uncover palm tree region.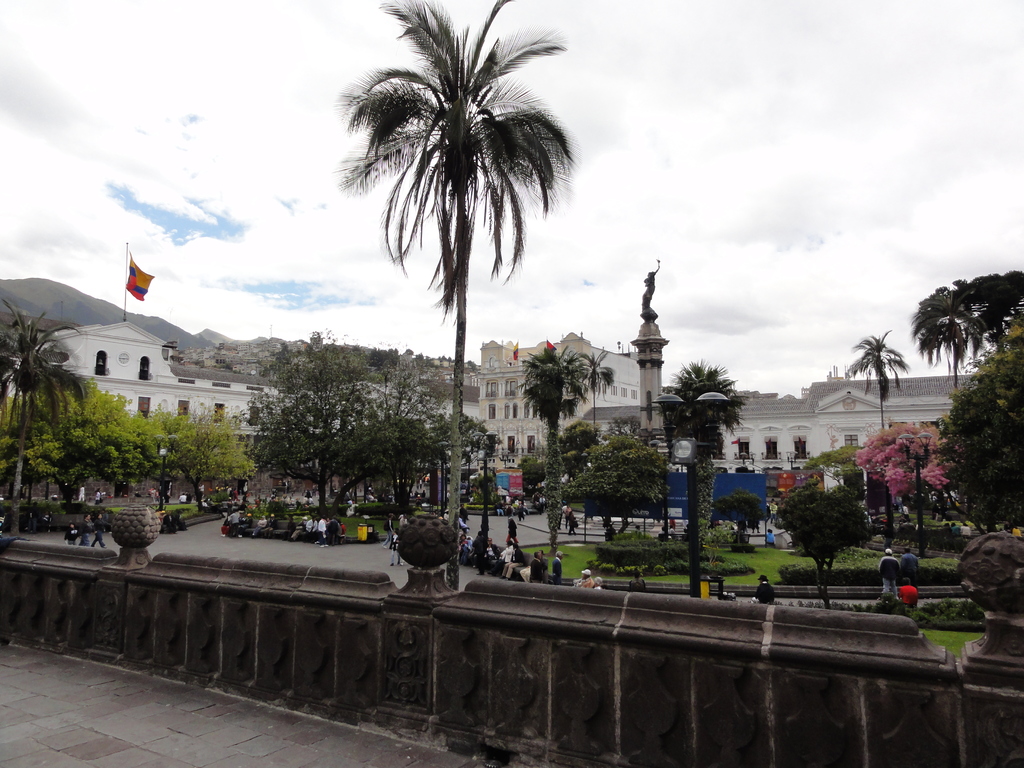
Uncovered: [516,340,583,559].
